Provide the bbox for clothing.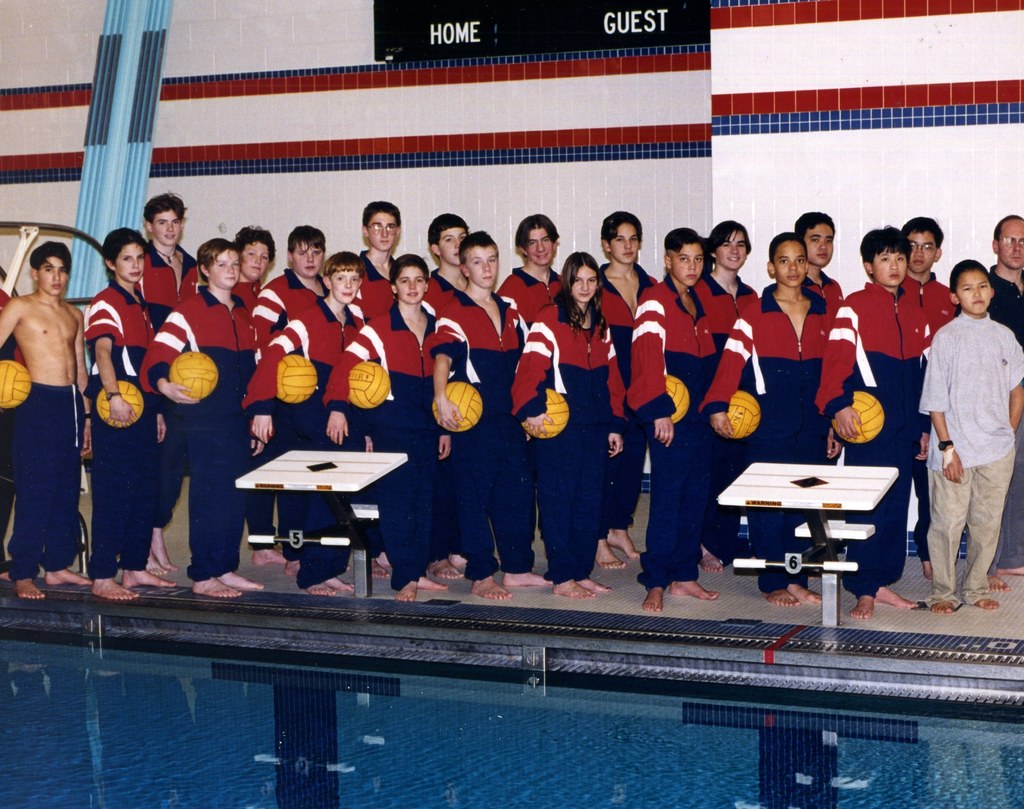
[x1=506, y1=301, x2=626, y2=577].
